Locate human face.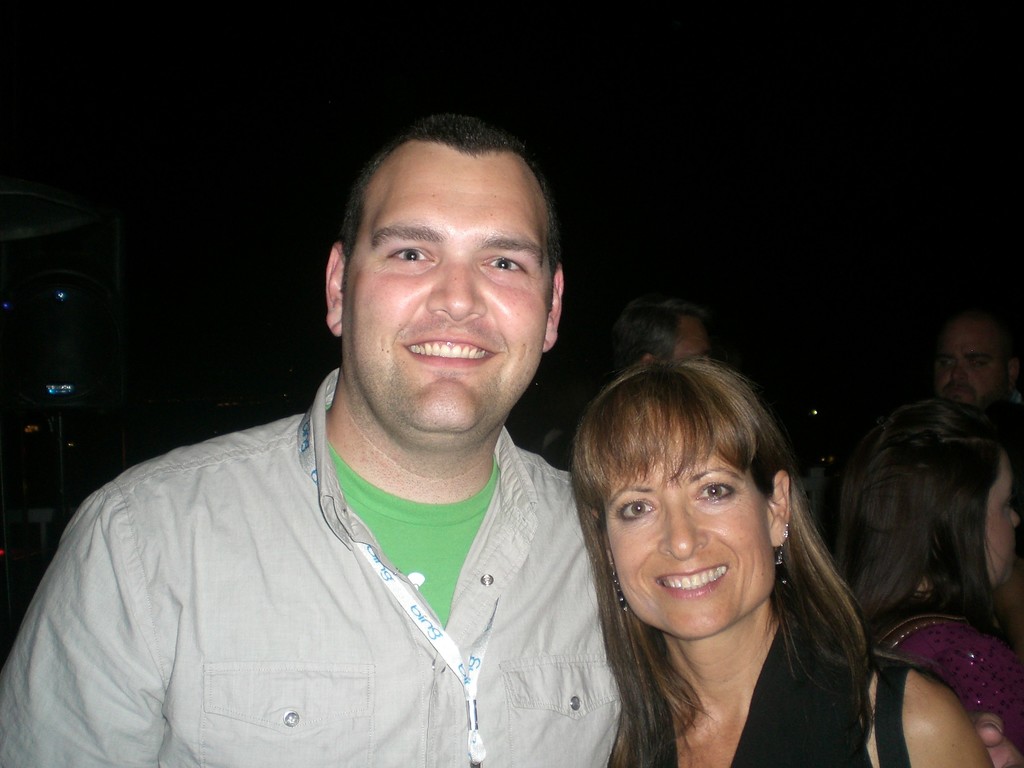
Bounding box: <bbox>931, 322, 1012, 408</bbox>.
